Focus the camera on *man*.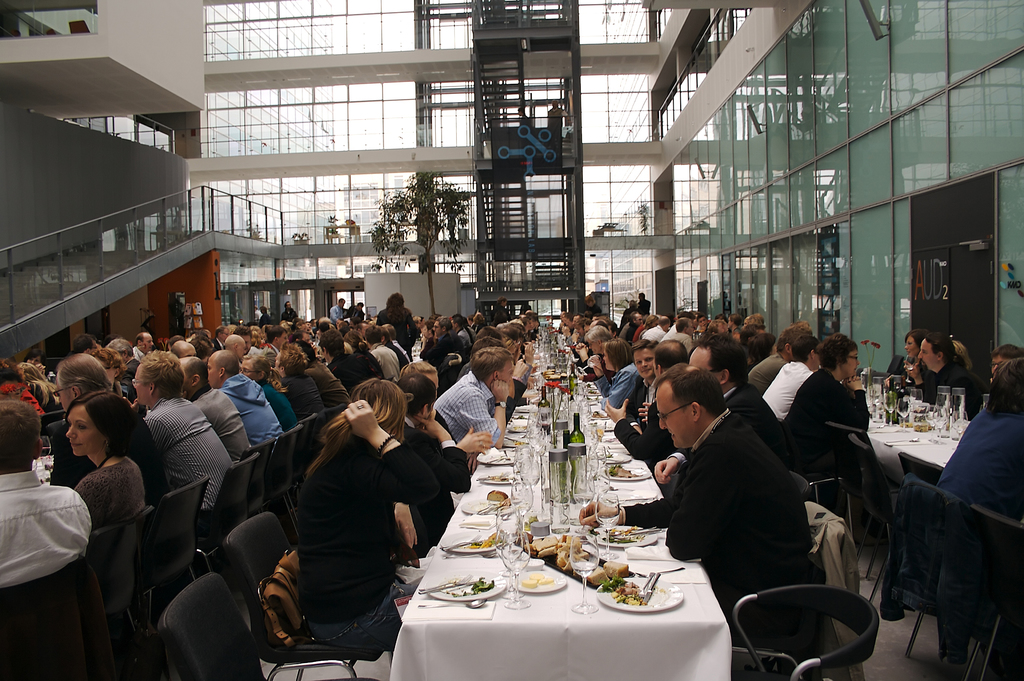
Focus region: (201, 350, 284, 451).
